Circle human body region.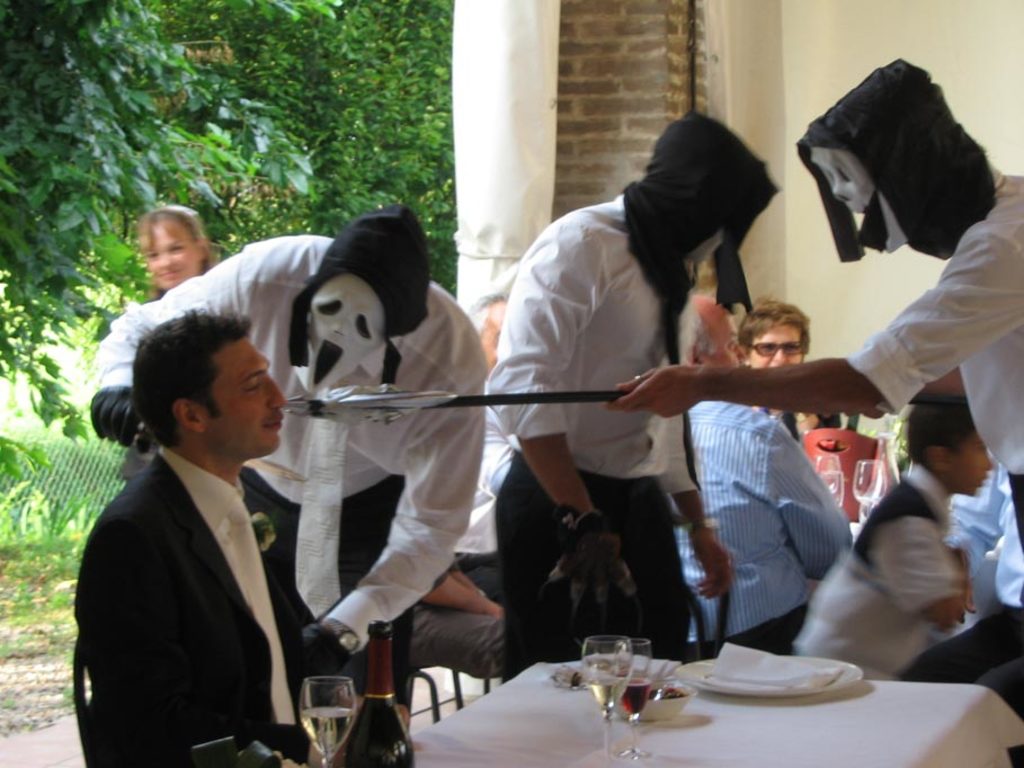
Region: l=91, t=301, r=523, b=698.
